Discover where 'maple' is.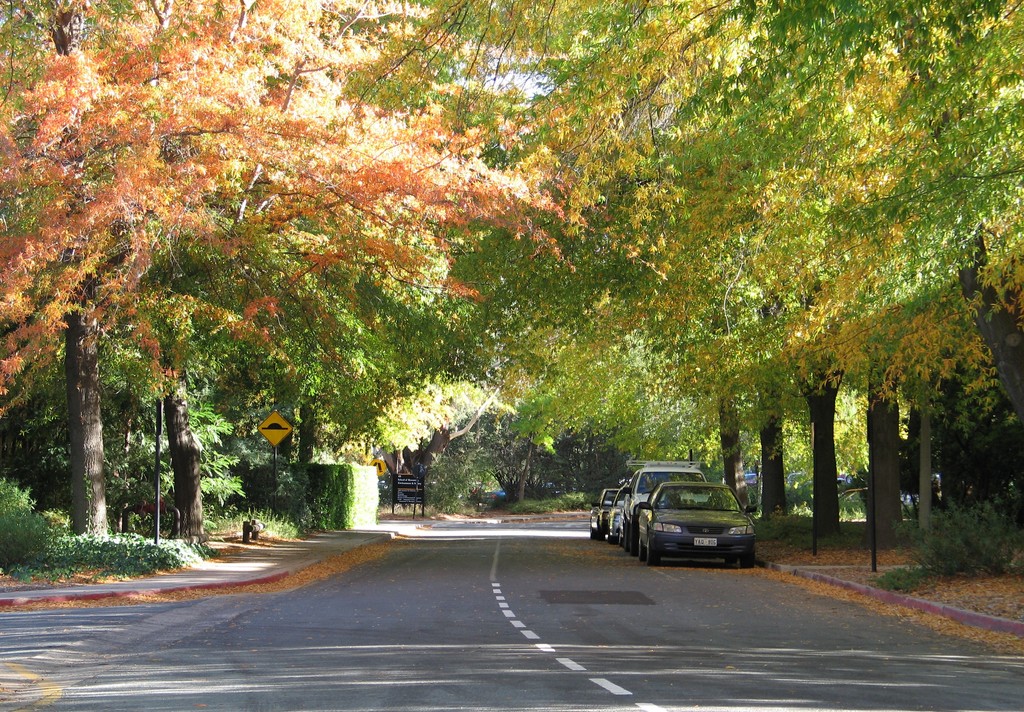
Discovered at bbox(145, 0, 605, 548).
